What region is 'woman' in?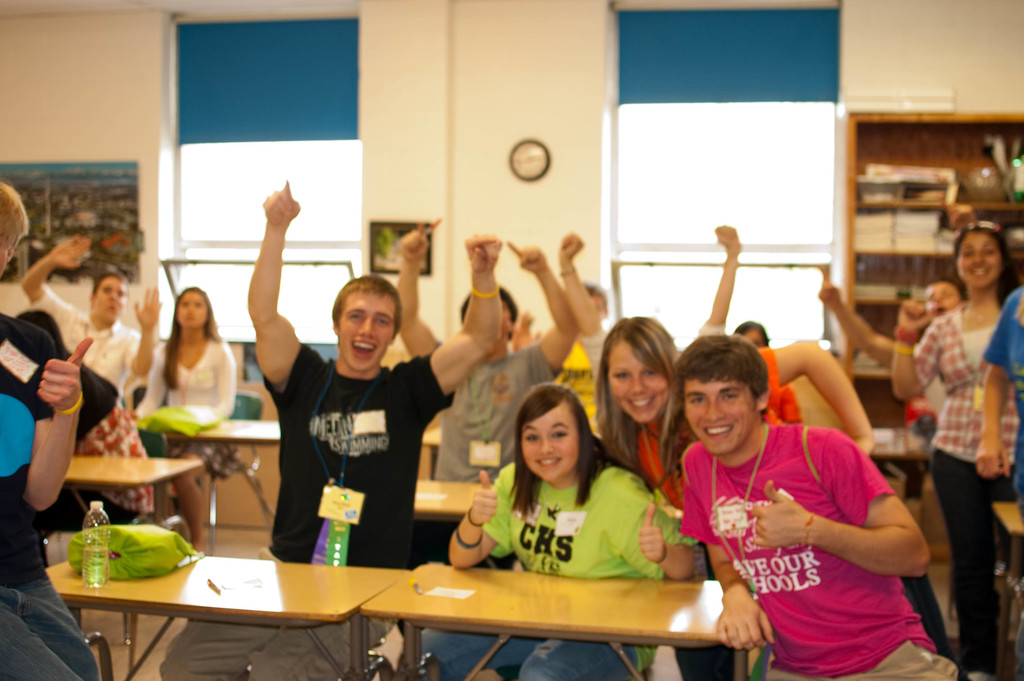
{"x1": 15, "y1": 230, "x2": 156, "y2": 514}.
